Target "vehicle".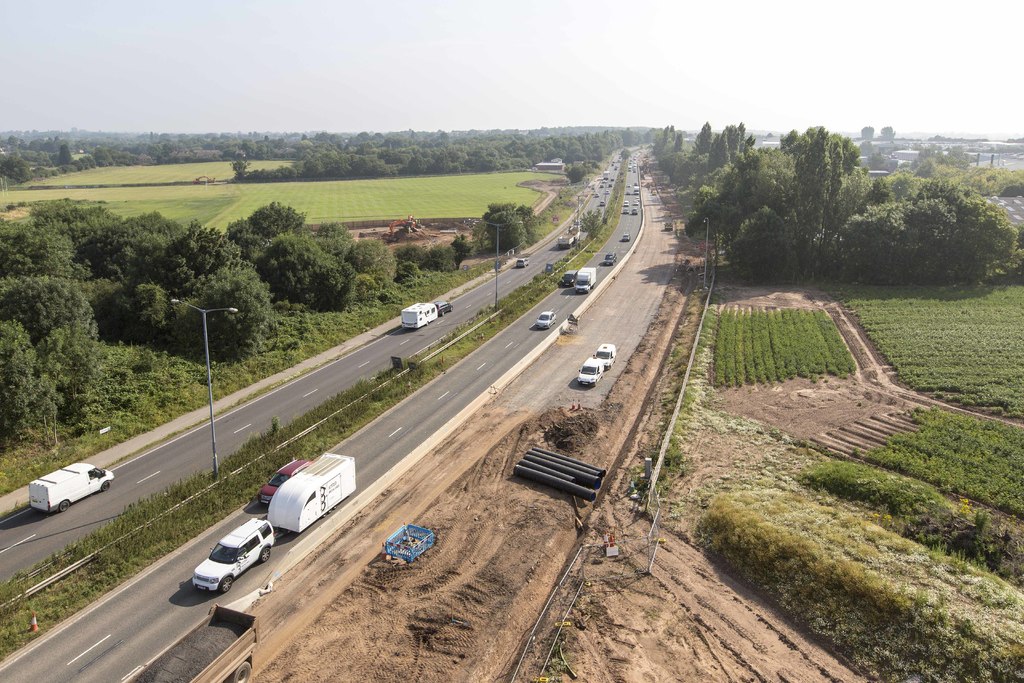
Target region: [left=401, top=296, right=436, bottom=333].
